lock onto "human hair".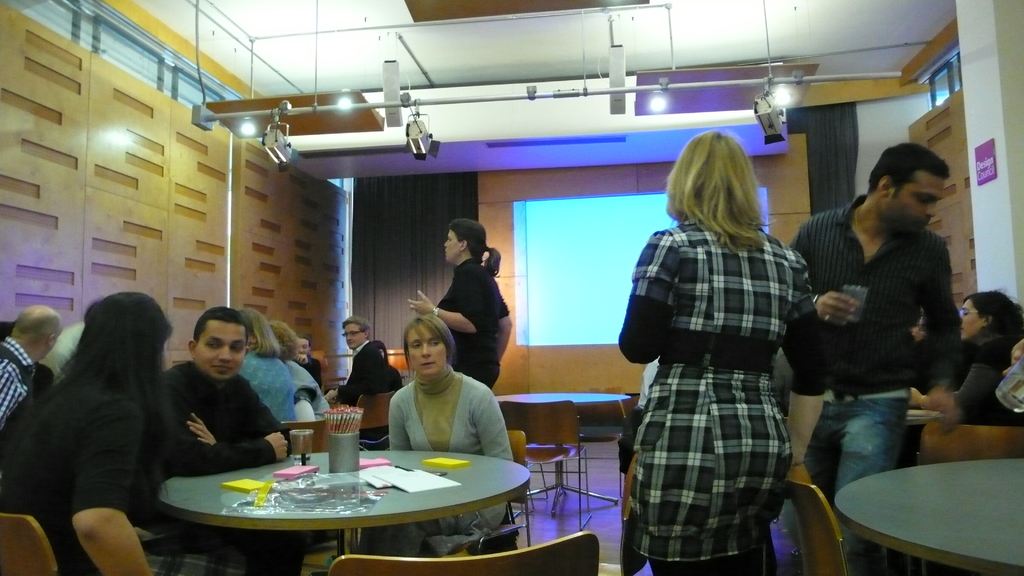
Locked: (966, 288, 1016, 337).
